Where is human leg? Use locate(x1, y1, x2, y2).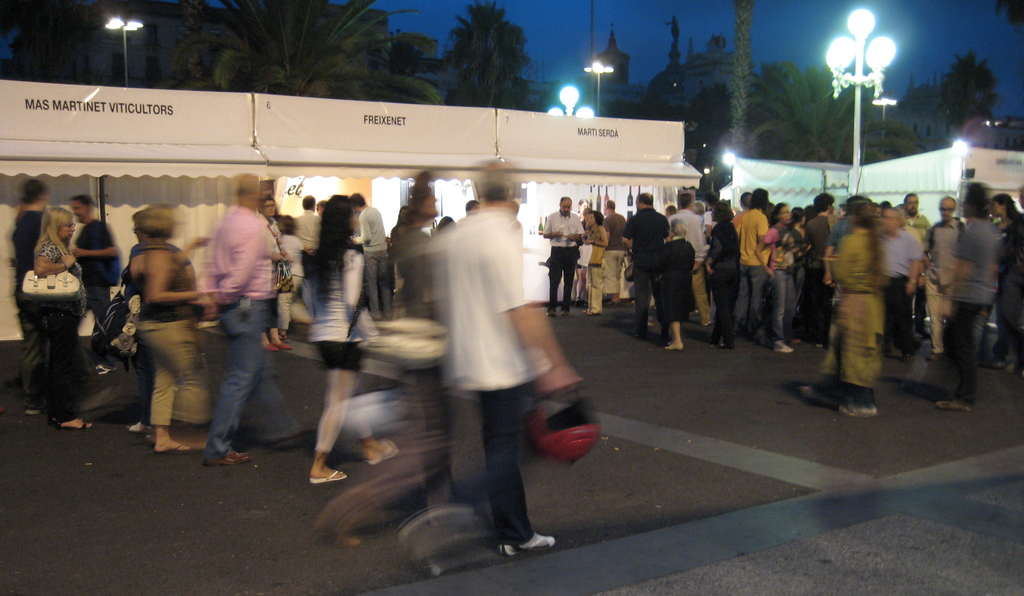
locate(560, 252, 572, 313).
